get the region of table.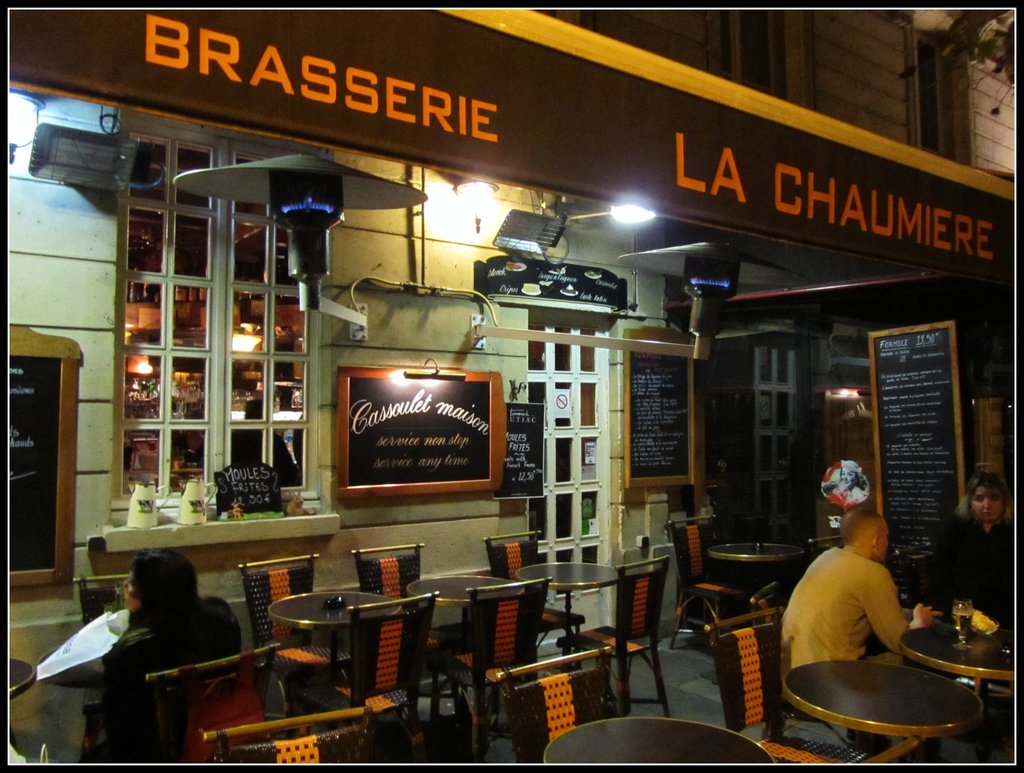
{"x1": 780, "y1": 657, "x2": 984, "y2": 763}.
